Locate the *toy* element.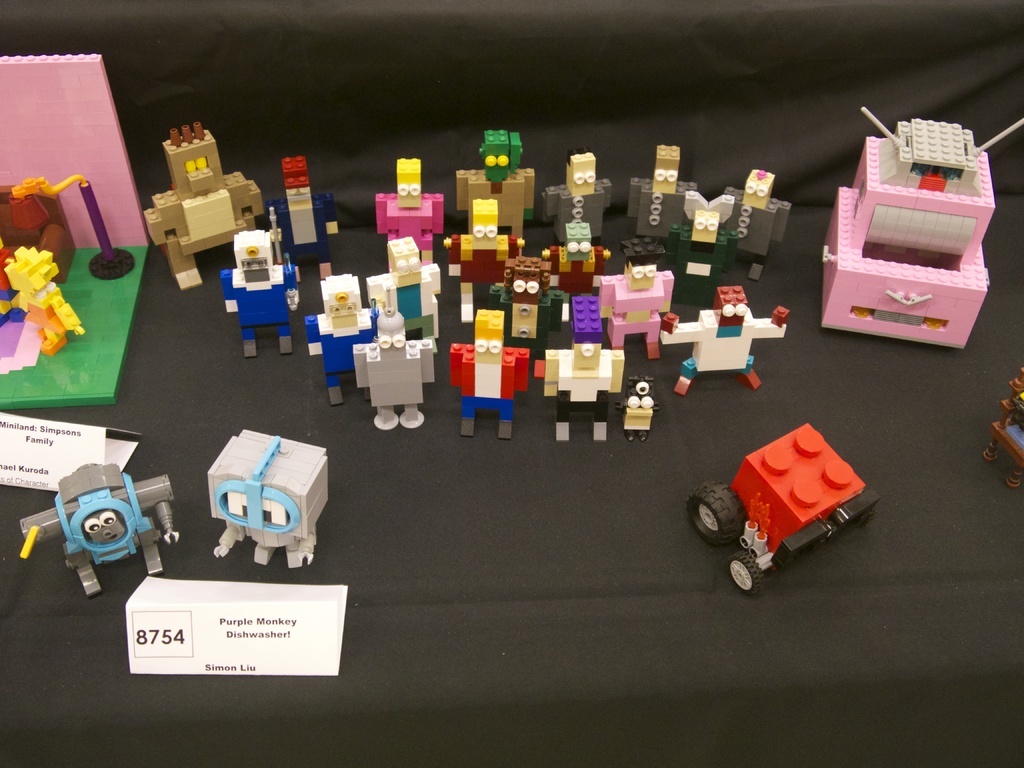
Element bbox: 451 308 534 444.
